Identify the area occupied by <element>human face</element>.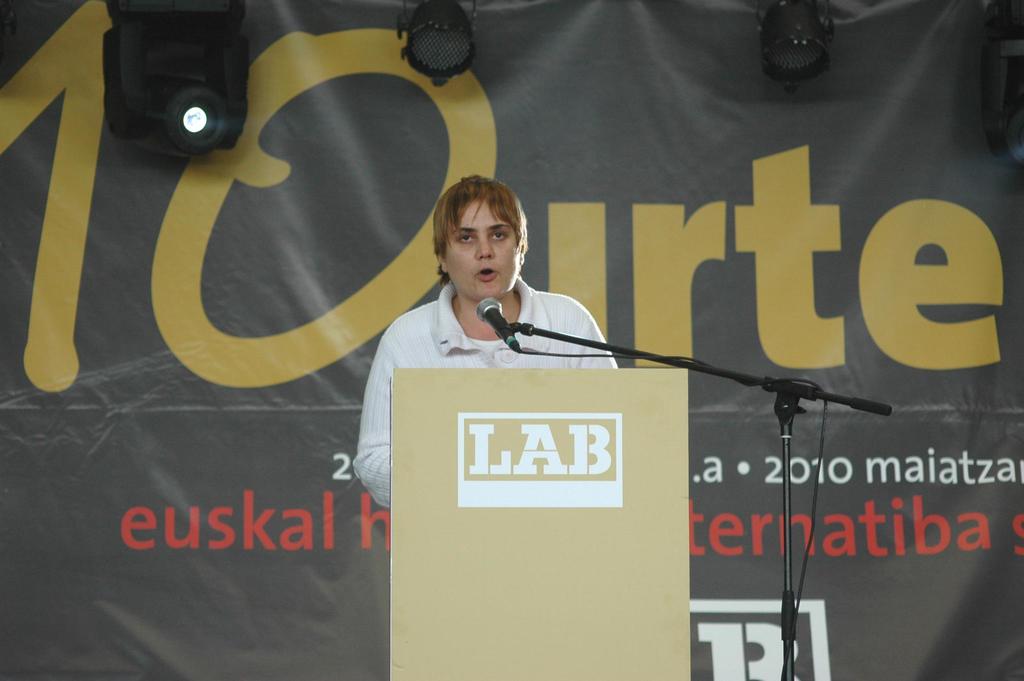
Area: {"left": 445, "top": 198, "right": 522, "bottom": 307}.
